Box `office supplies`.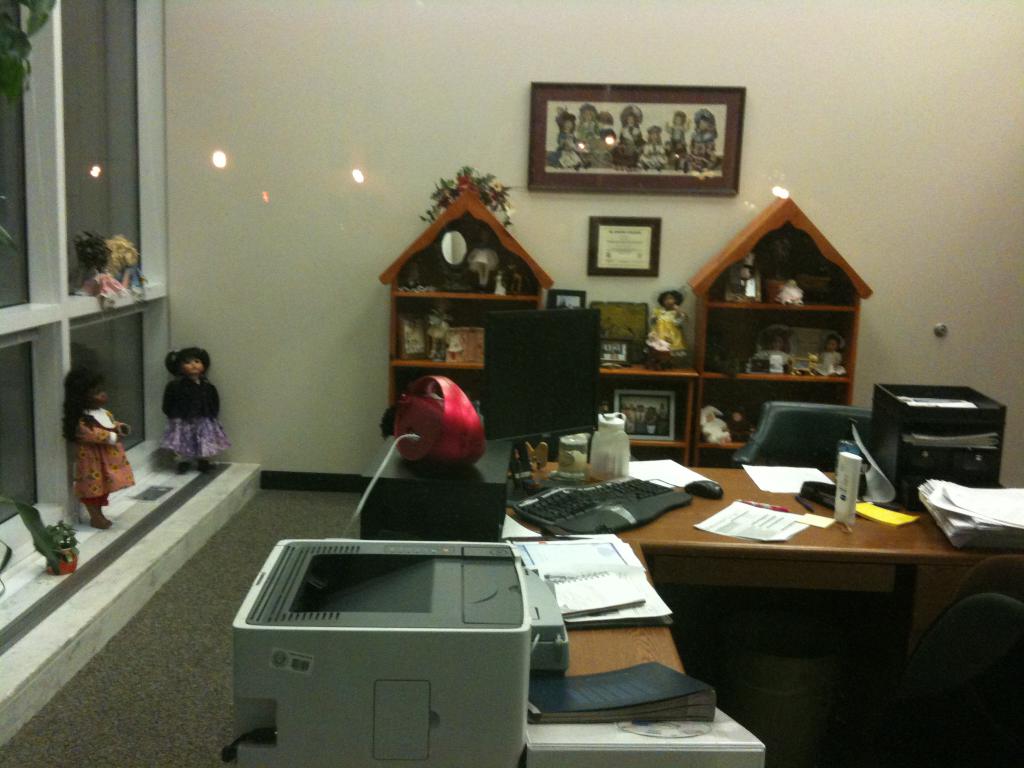
525,563,568,669.
